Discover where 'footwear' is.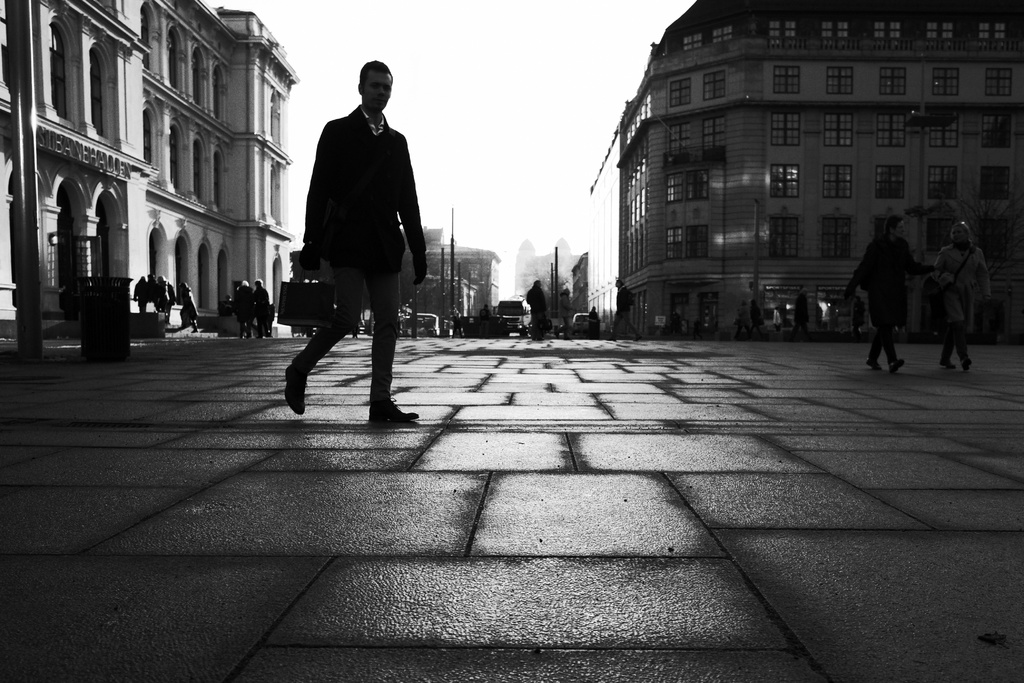
Discovered at [x1=865, y1=355, x2=884, y2=371].
